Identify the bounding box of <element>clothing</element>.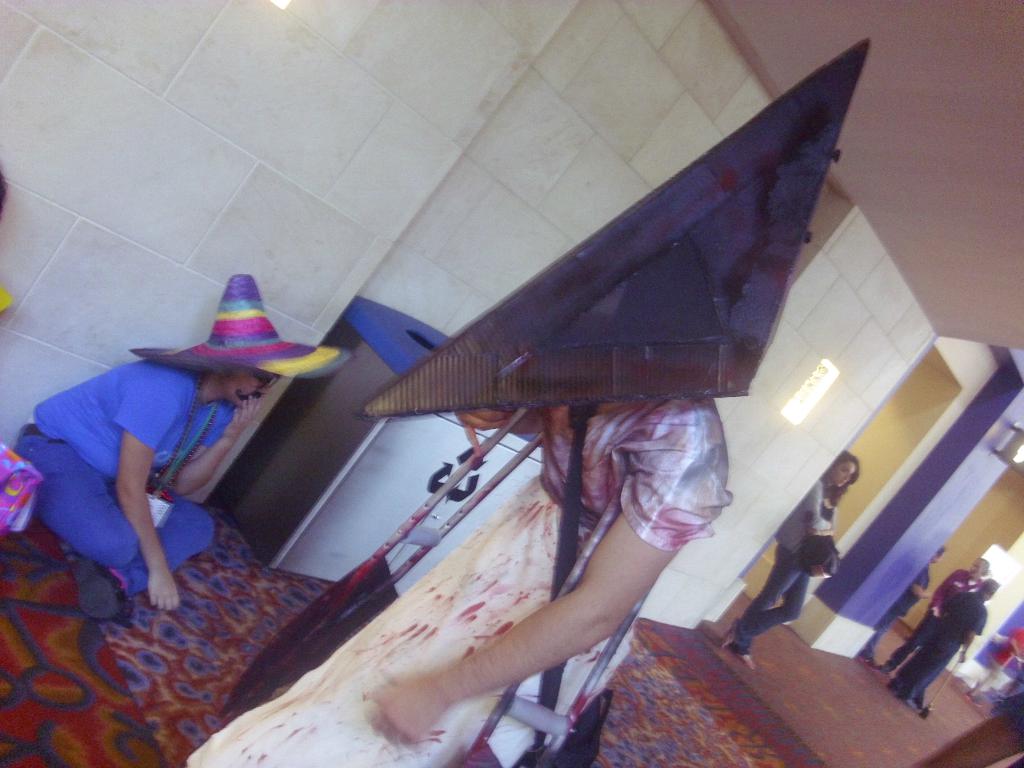
<box>40,319,236,612</box>.
